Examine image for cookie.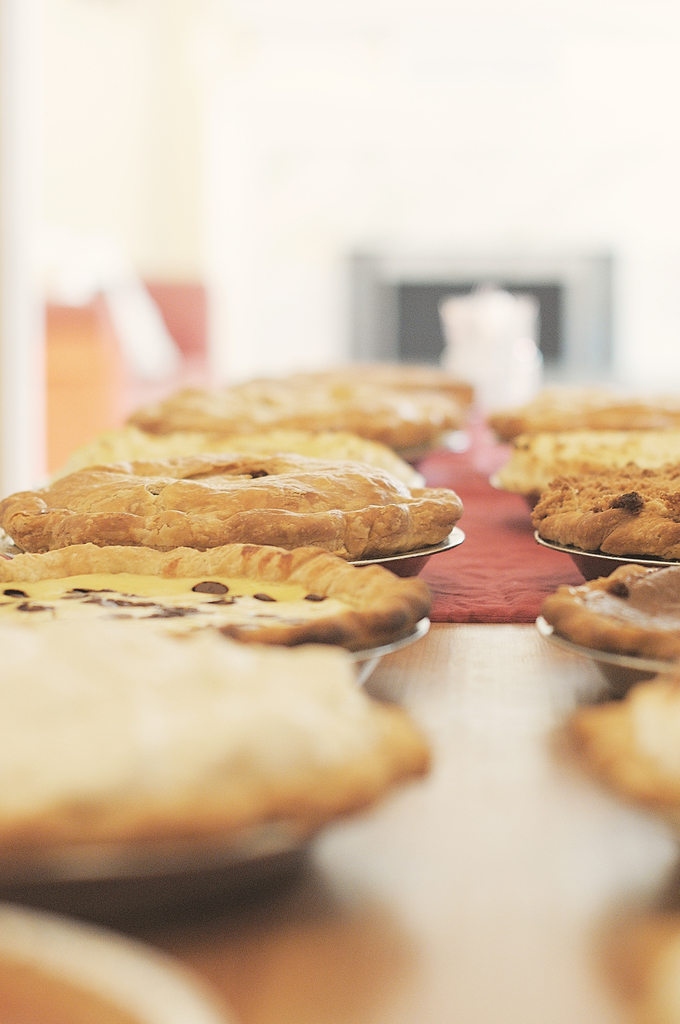
Examination result: <region>495, 431, 679, 494</region>.
